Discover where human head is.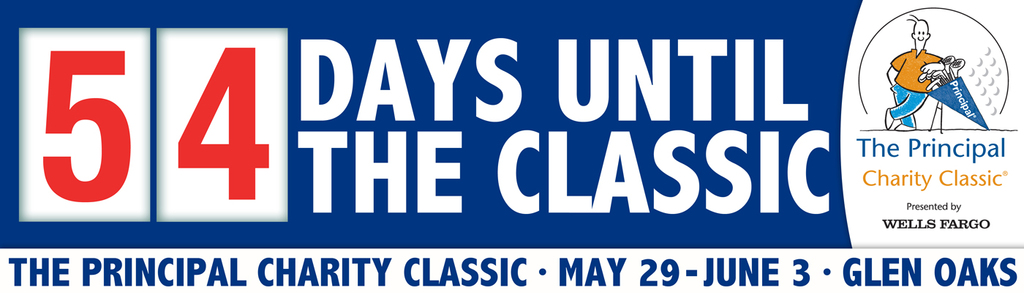
Discovered at rect(909, 19, 931, 45).
